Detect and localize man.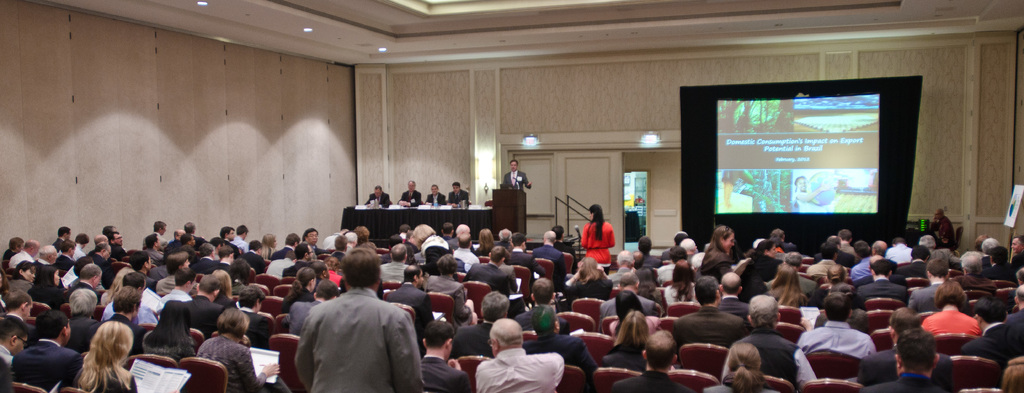
Localized at [left=884, top=236, right=913, bottom=263].
